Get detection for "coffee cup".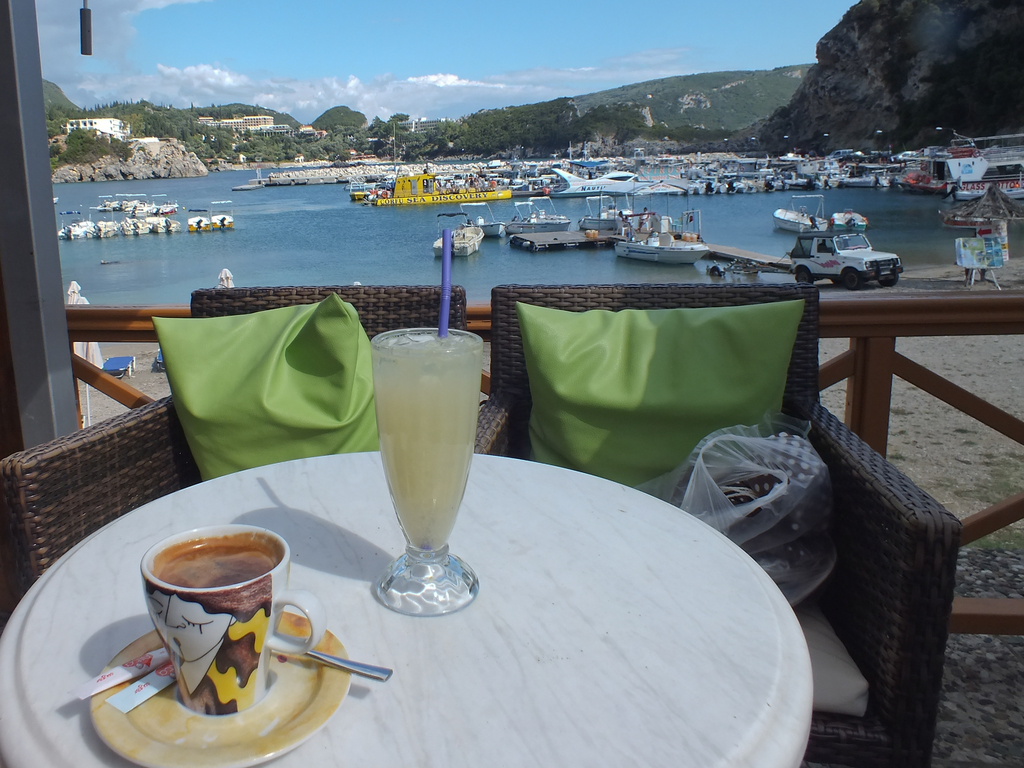
Detection: [138, 524, 329, 717].
